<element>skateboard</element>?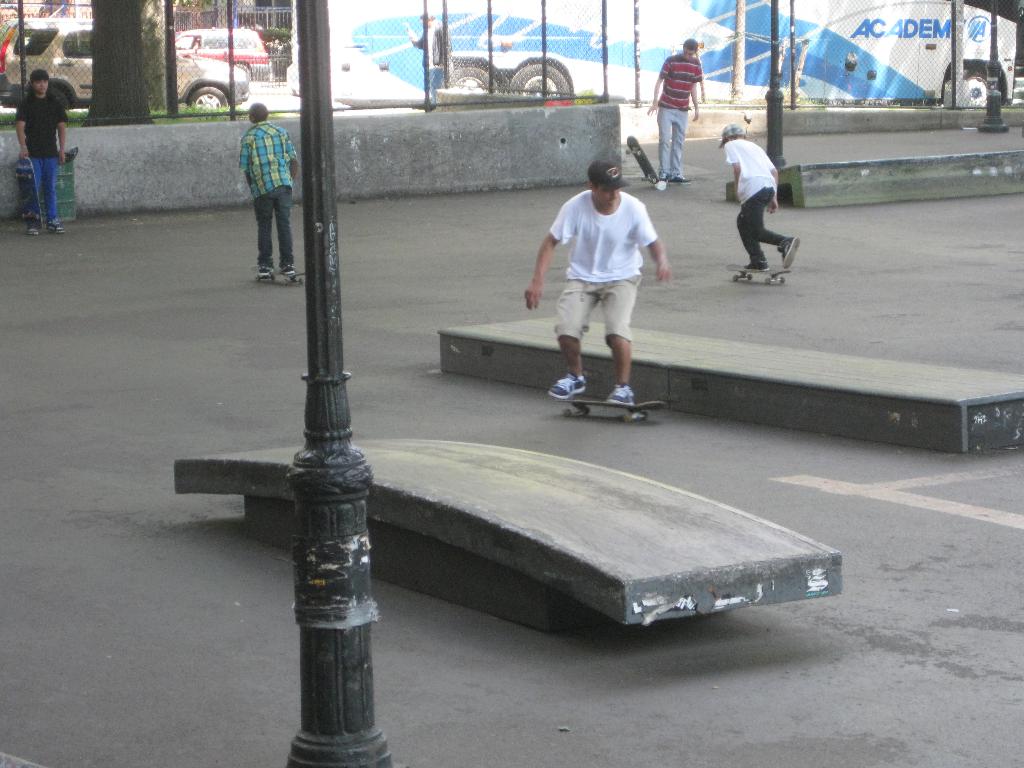
(x1=250, y1=267, x2=305, y2=283)
